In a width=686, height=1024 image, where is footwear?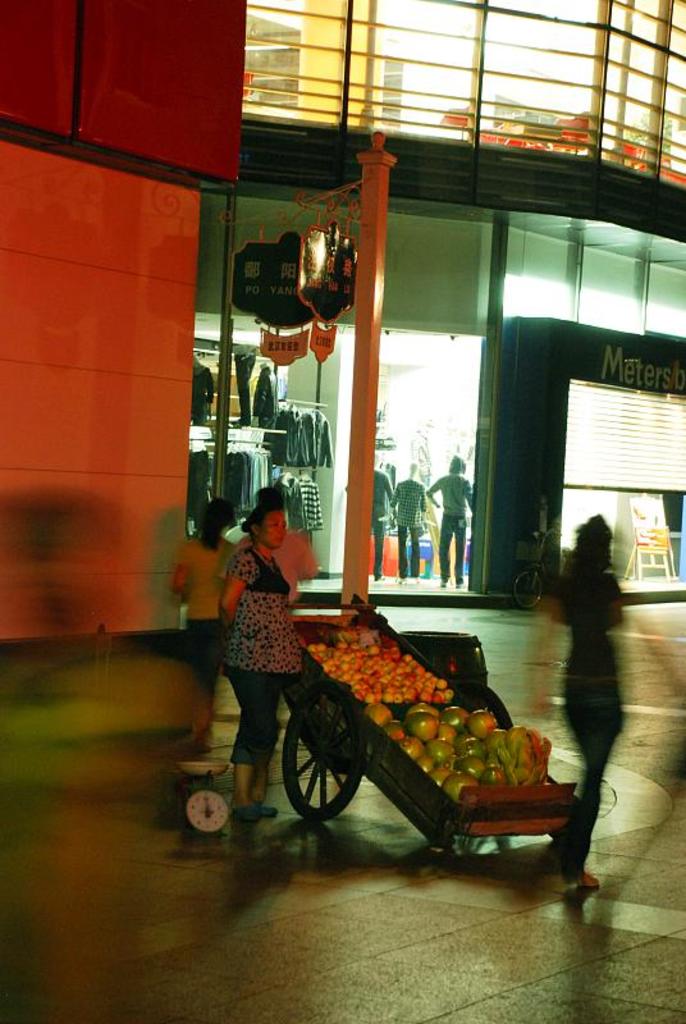
bbox(415, 576, 420, 580).
